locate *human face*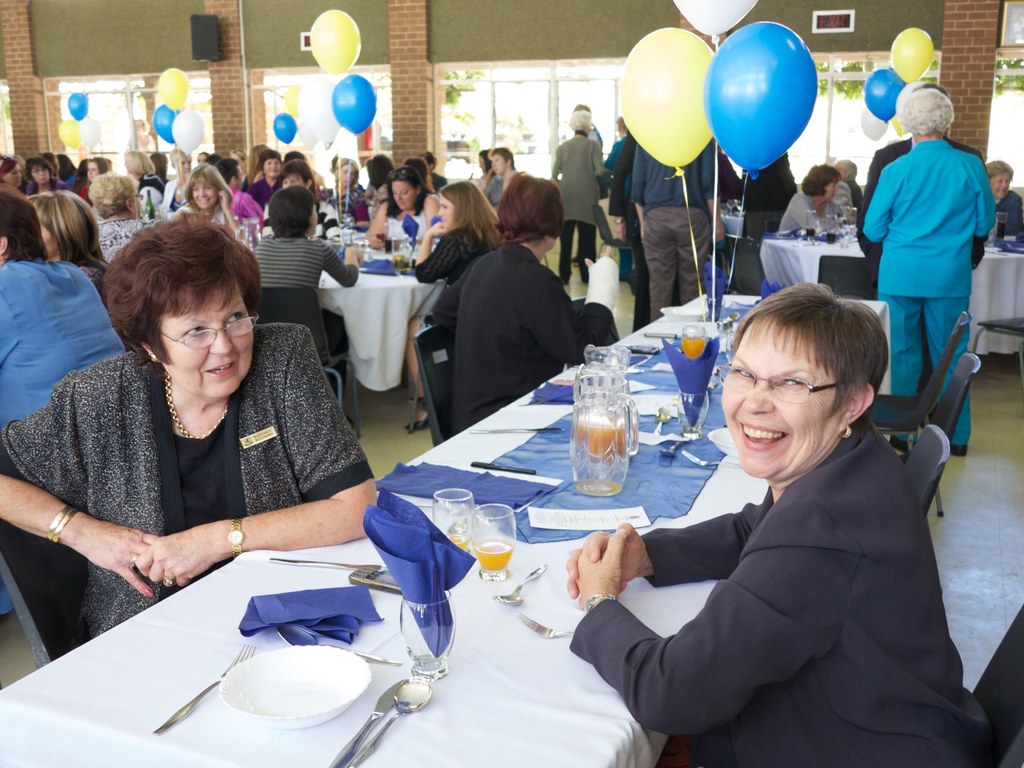
box=[991, 177, 1008, 199]
